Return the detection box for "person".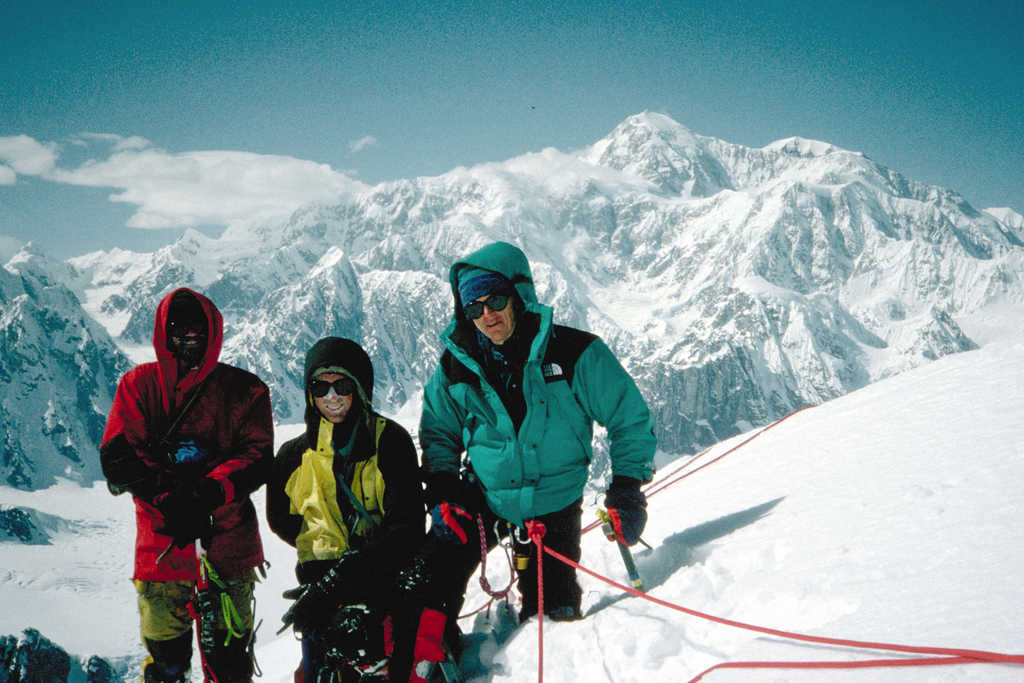
bbox=(95, 286, 278, 682).
